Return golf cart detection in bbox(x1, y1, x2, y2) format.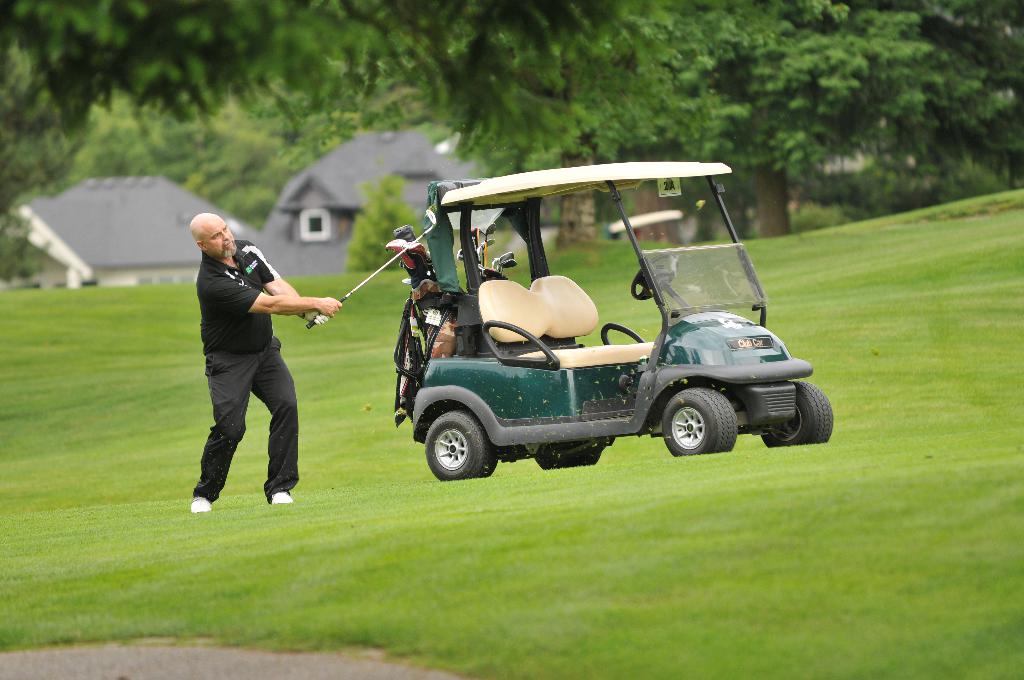
bbox(408, 161, 834, 482).
